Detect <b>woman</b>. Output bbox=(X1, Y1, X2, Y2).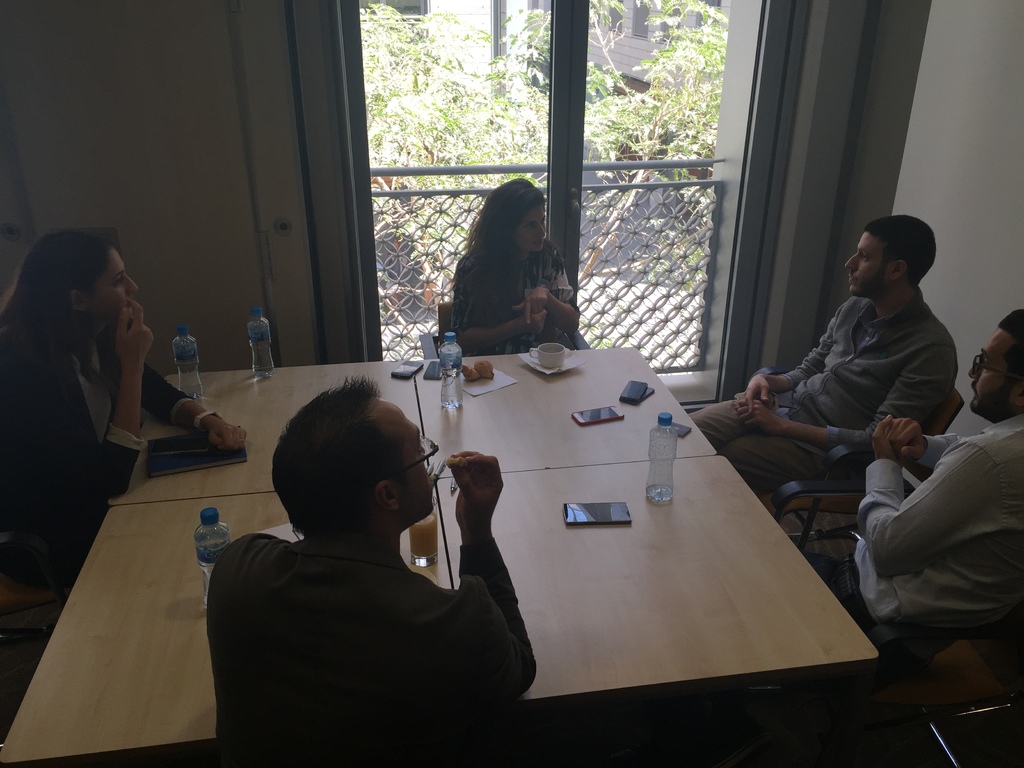
bbox=(431, 187, 591, 369).
